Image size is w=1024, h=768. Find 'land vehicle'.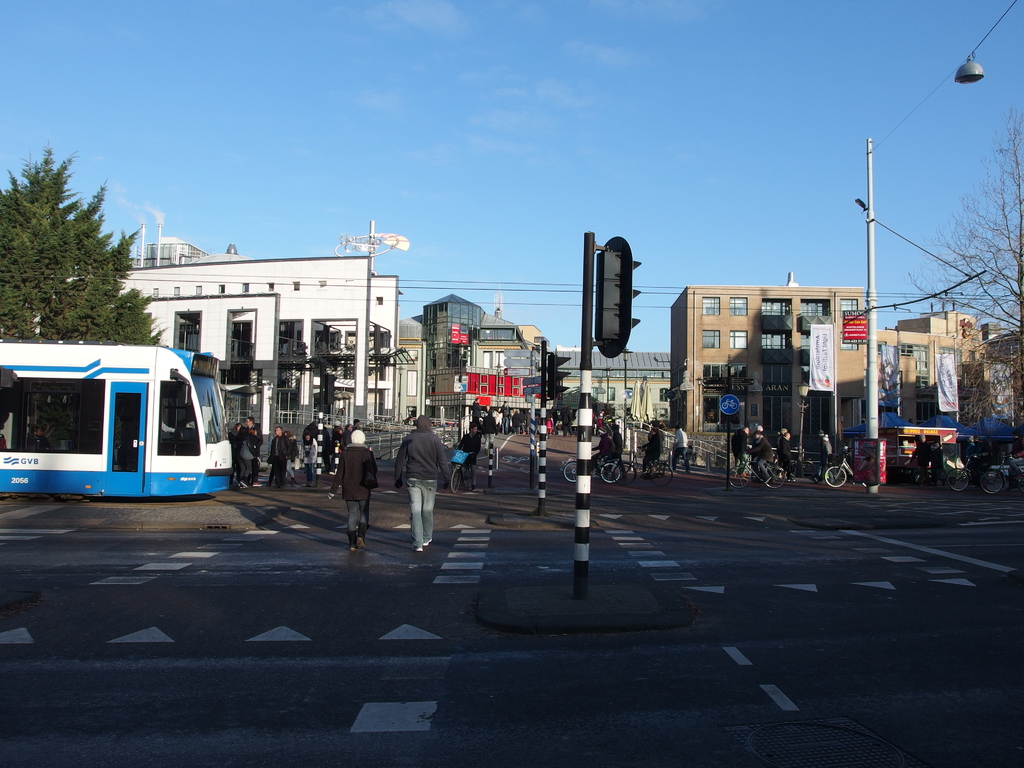
445 447 472 495.
